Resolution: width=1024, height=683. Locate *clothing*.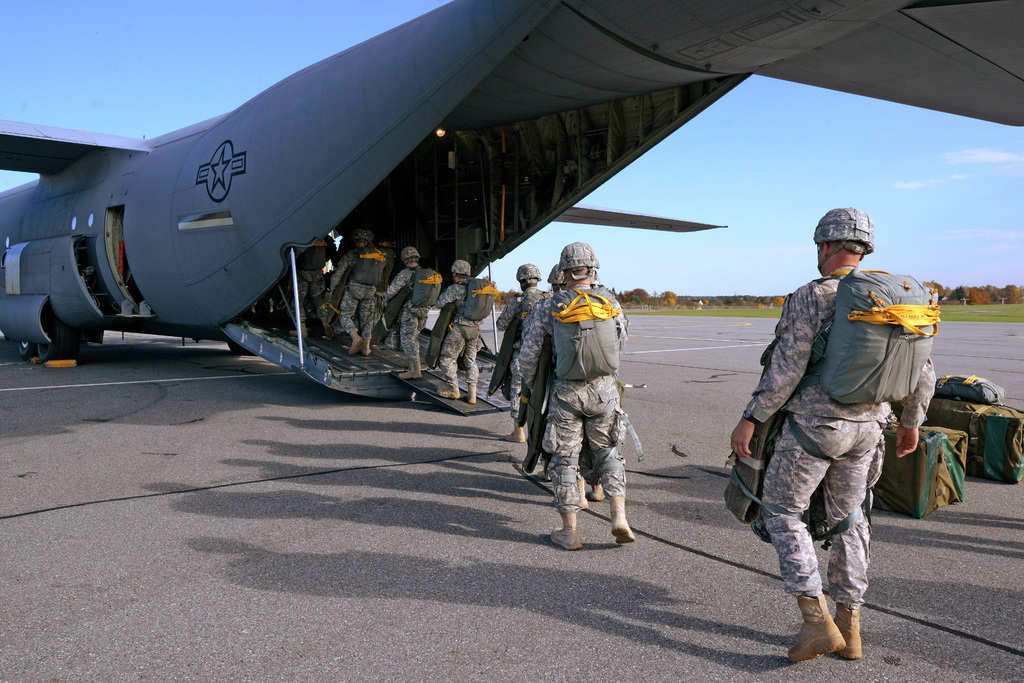
crop(752, 269, 943, 597).
